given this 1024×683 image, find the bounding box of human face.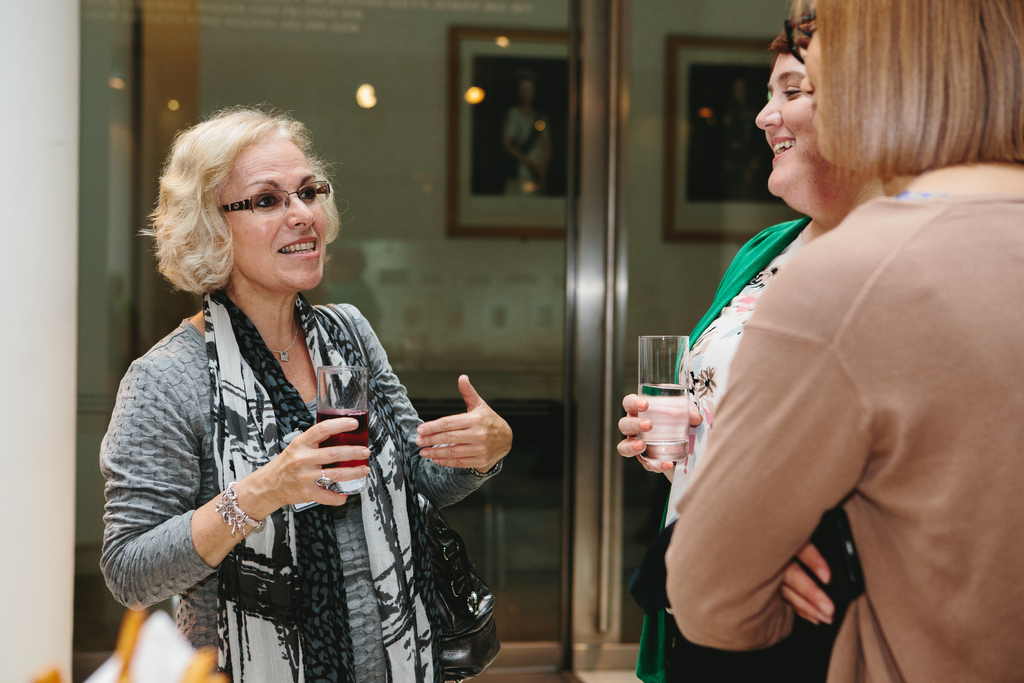
(215,136,329,293).
